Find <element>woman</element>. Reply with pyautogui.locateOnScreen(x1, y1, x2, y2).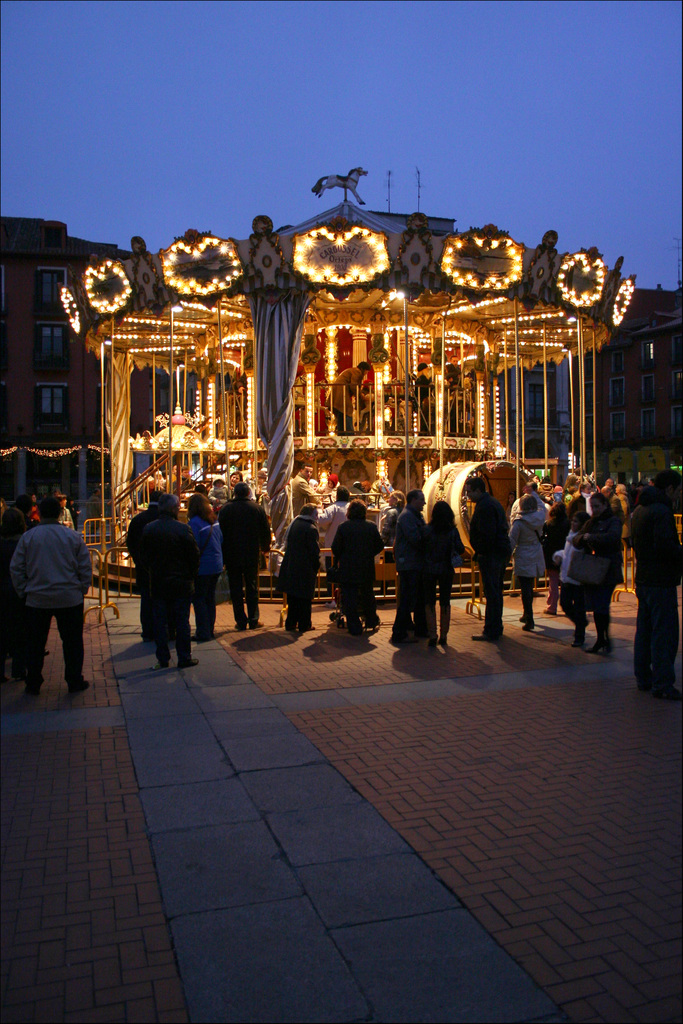
pyautogui.locateOnScreen(277, 503, 321, 638).
